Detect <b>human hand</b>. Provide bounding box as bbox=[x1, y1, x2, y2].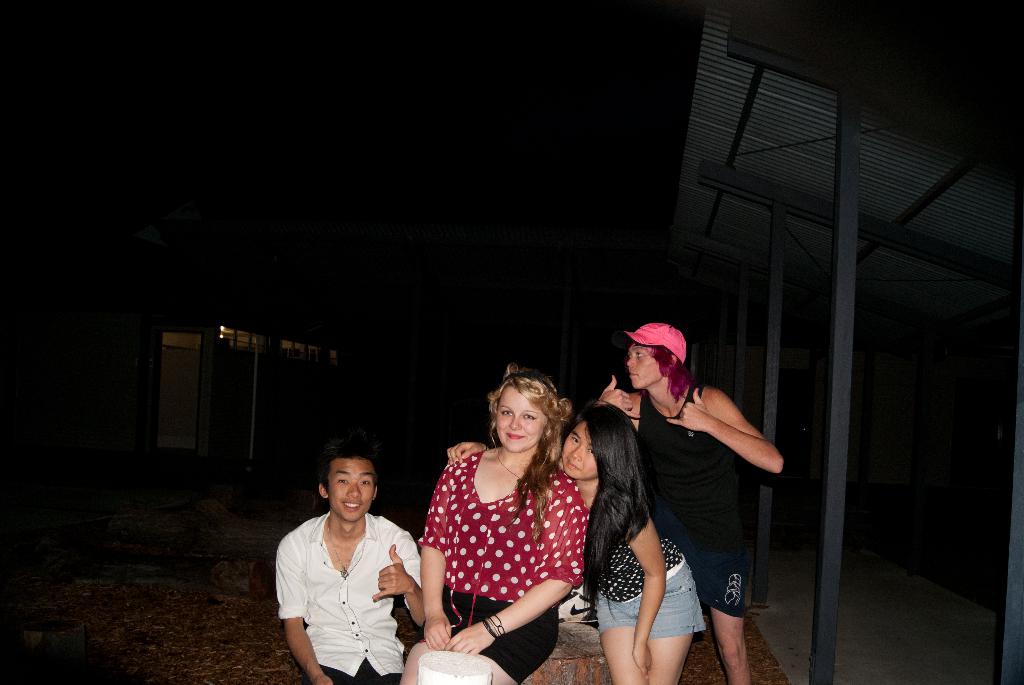
bbox=[312, 674, 335, 684].
